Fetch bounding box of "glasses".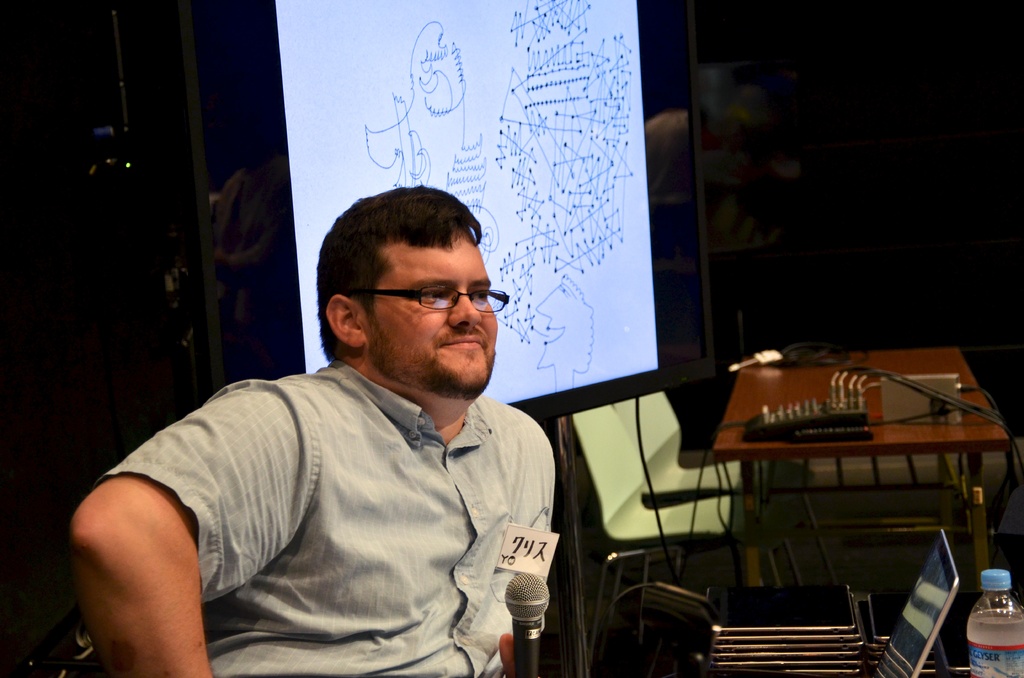
Bbox: (x1=358, y1=282, x2=508, y2=314).
